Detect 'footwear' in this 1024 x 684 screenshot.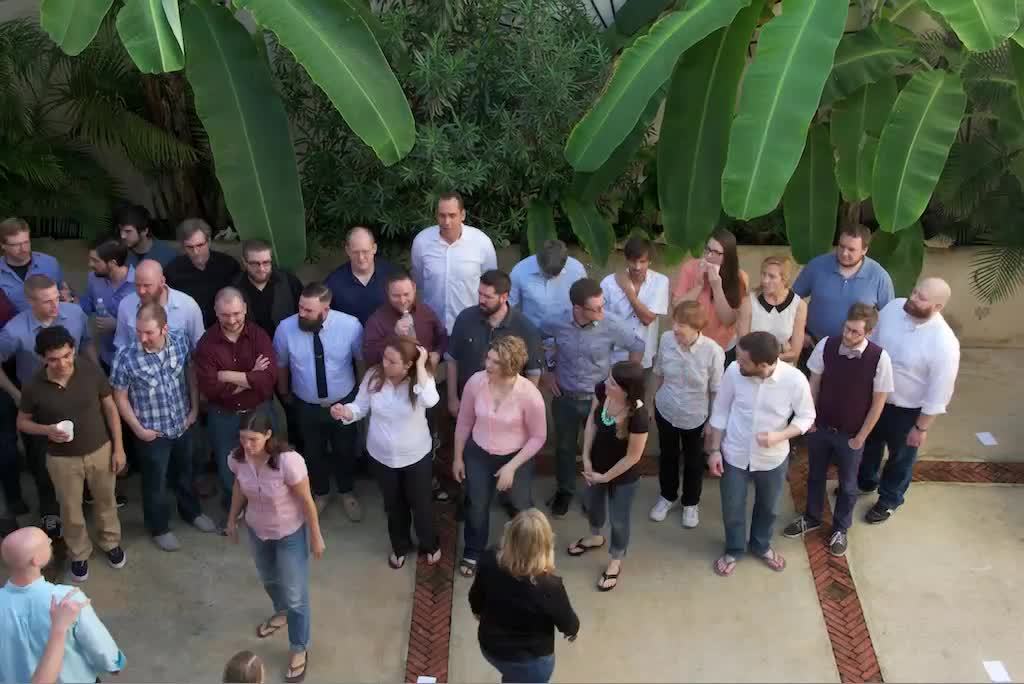
Detection: [left=335, top=488, right=367, bottom=526].
